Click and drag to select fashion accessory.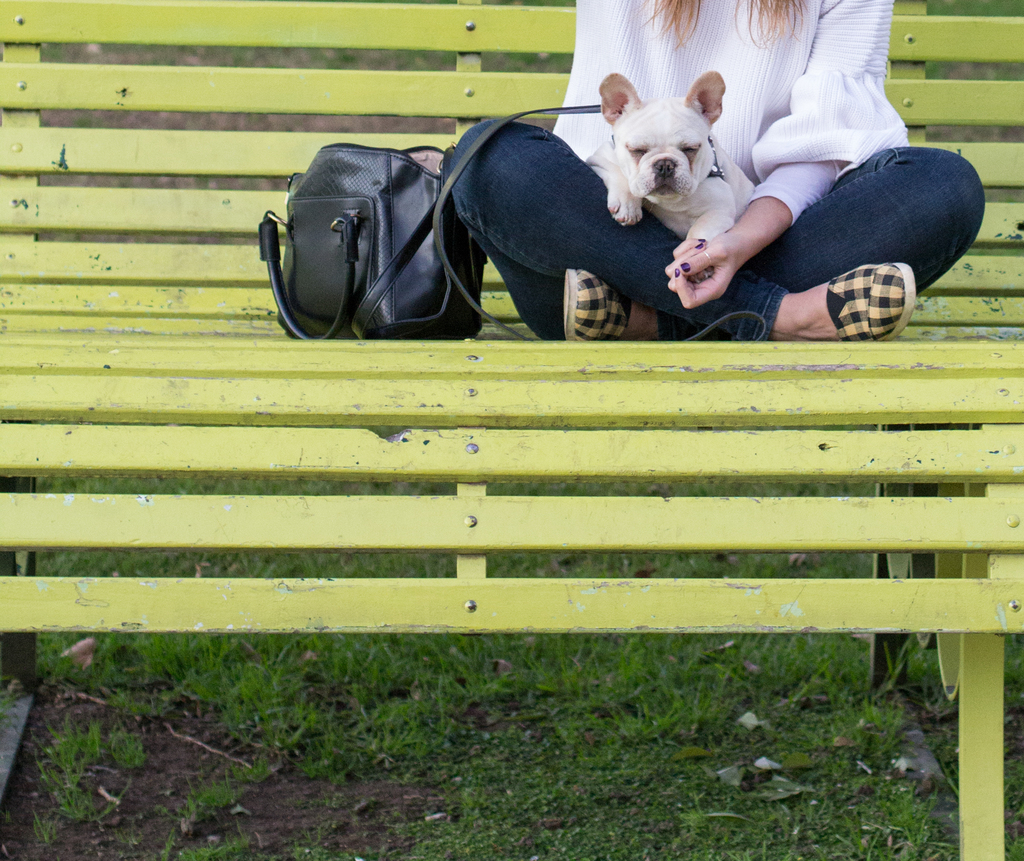
Selection: [x1=829, y1=260, x2=916, y2=344].
